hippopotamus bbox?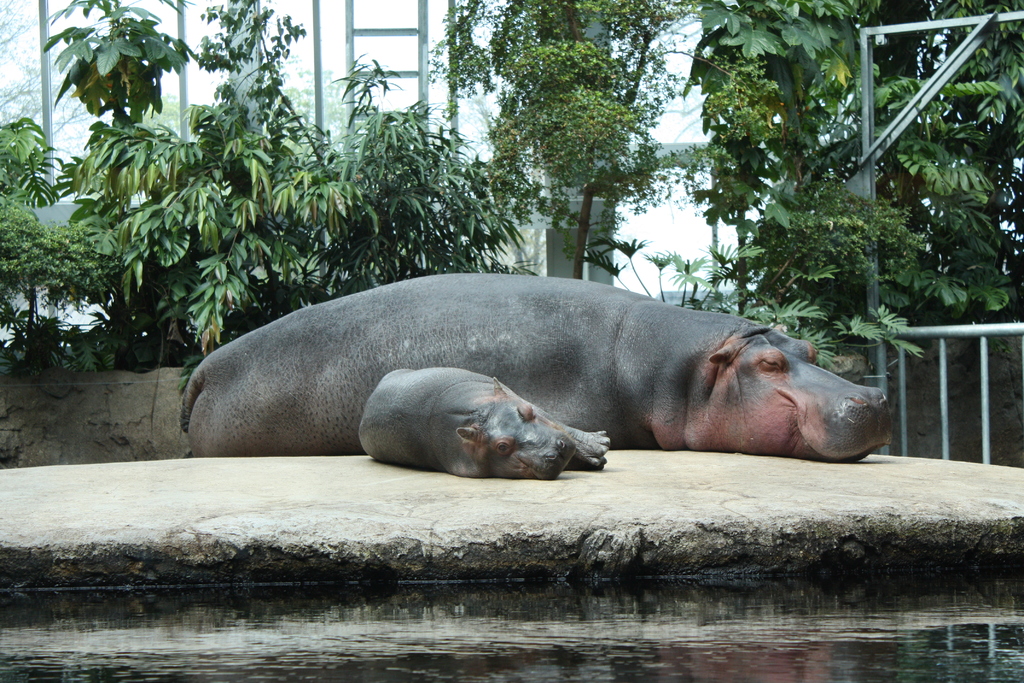
[360, 365, 610, 481]
